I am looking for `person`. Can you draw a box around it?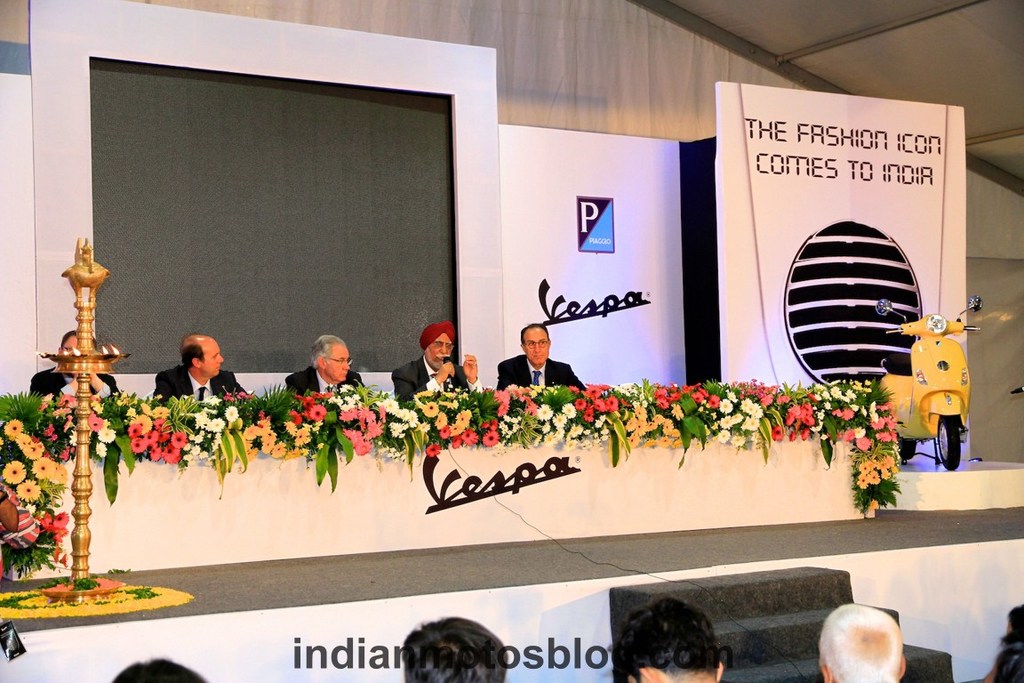
Sure, the bounding box is bbox=[147, 328, 251, 403].
